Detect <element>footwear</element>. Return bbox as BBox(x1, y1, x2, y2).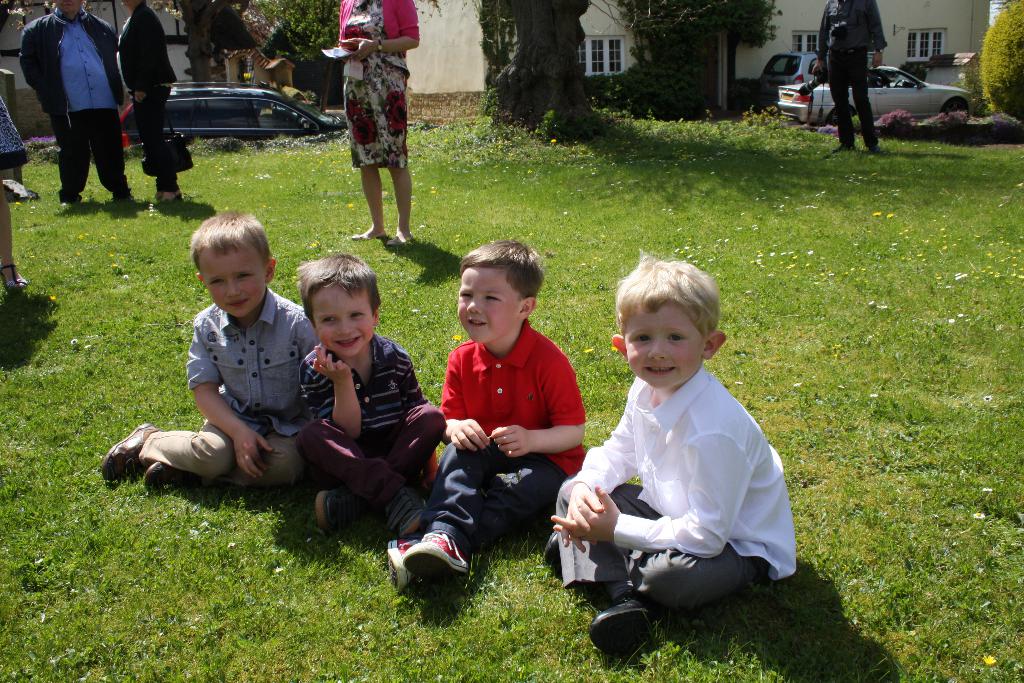
BBox(587, 596, 658, 662).
